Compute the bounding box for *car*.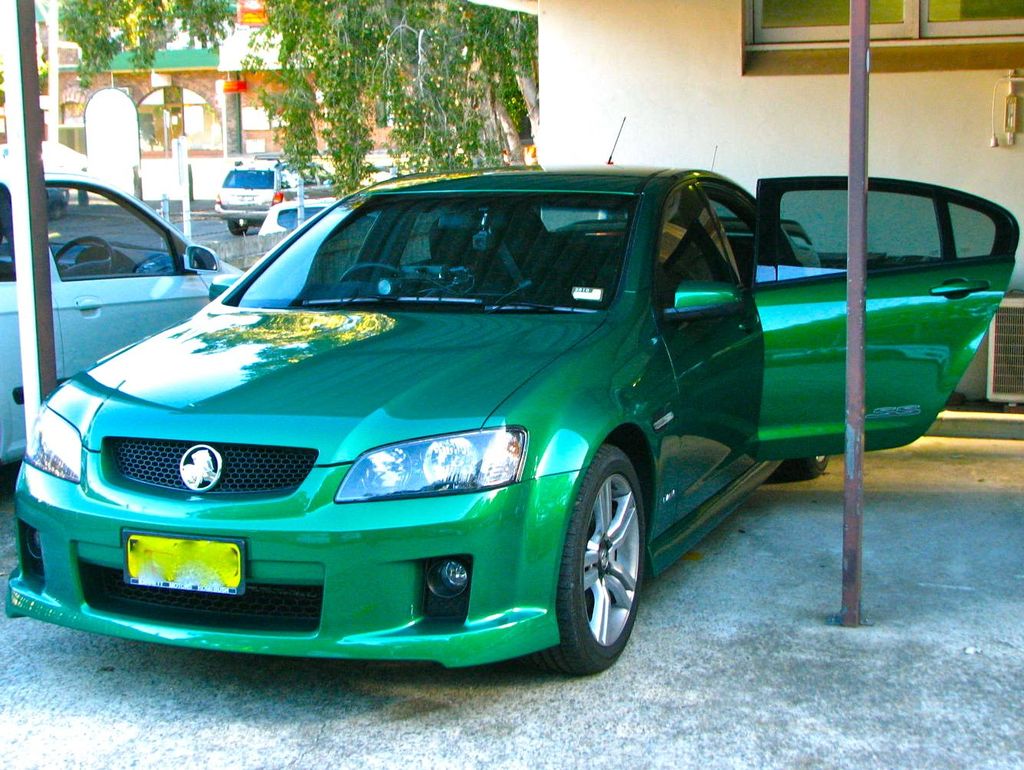
[49,184,68,218].
